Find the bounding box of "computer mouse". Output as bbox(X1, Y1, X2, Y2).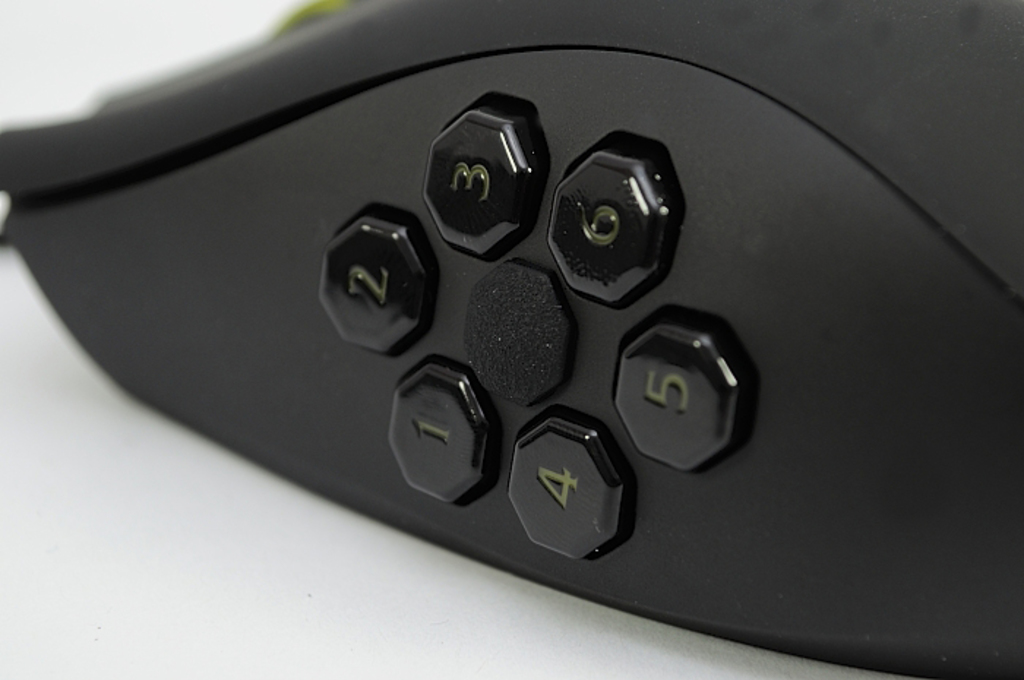
bbox(0, 3, 1023, 674).
